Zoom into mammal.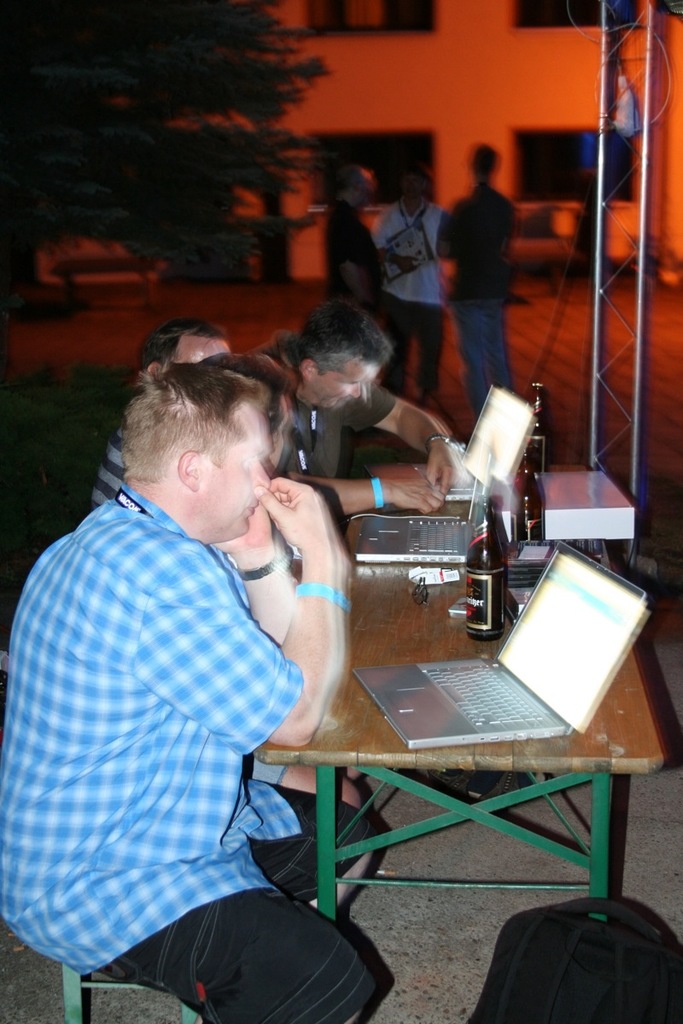
Zoom target: {"left": 244, "top": 305, "right": 458, "bottom": 521}.
